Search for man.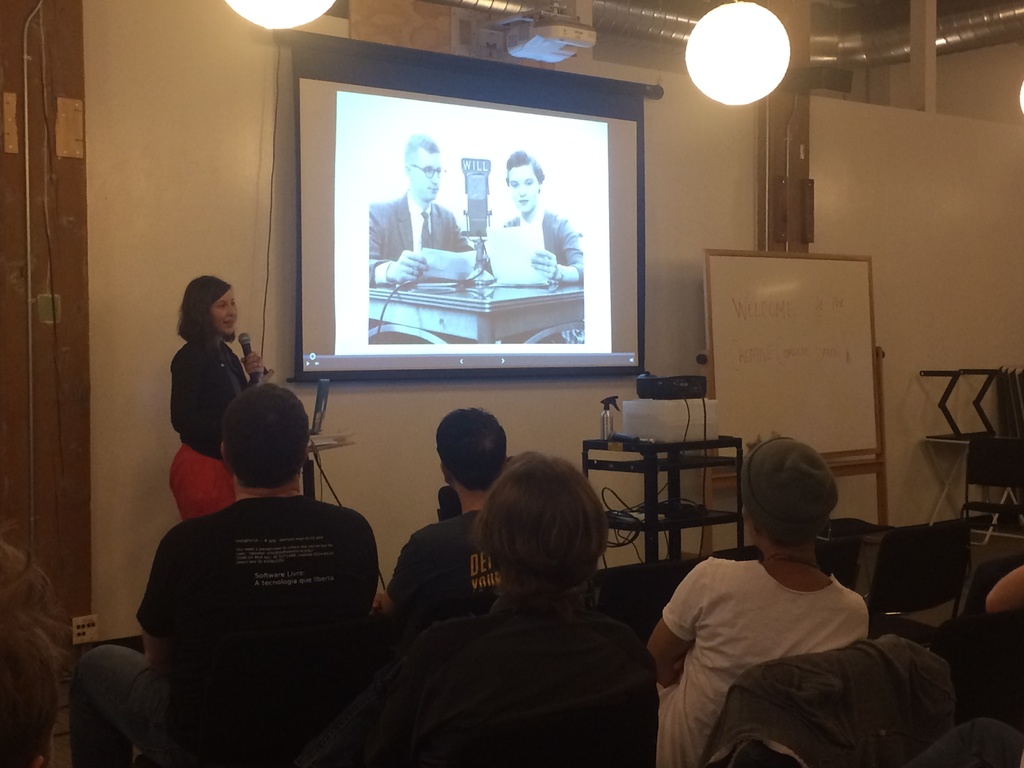
Found at (left=377, top=405, right=511, bottom=643).
